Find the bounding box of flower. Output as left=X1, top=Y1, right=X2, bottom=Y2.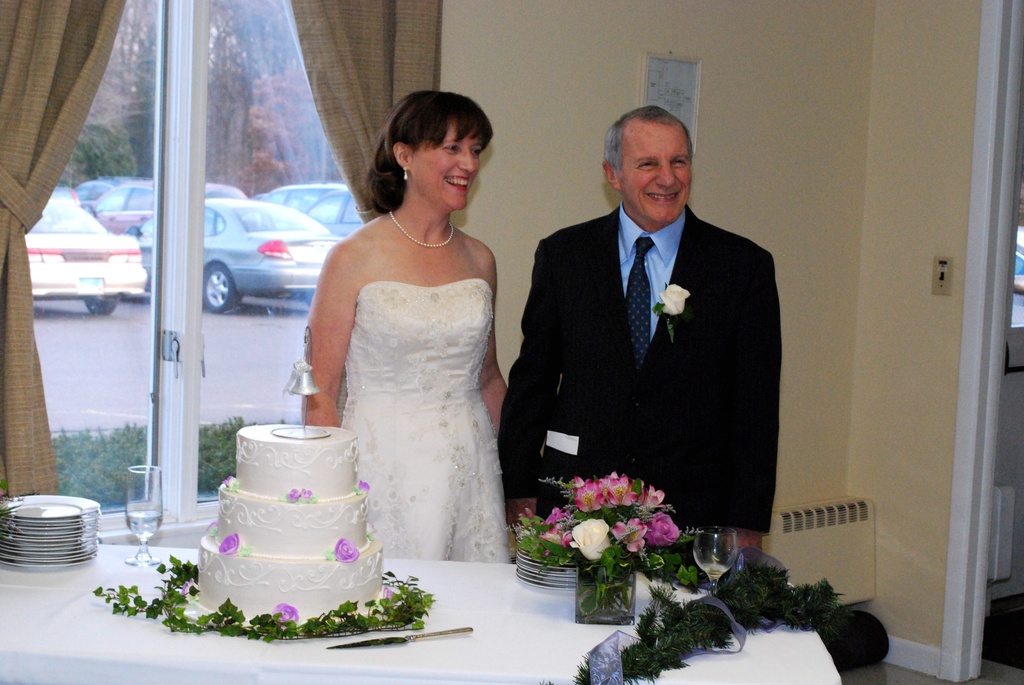
left=328, top=533, right=362, bottom=565.
